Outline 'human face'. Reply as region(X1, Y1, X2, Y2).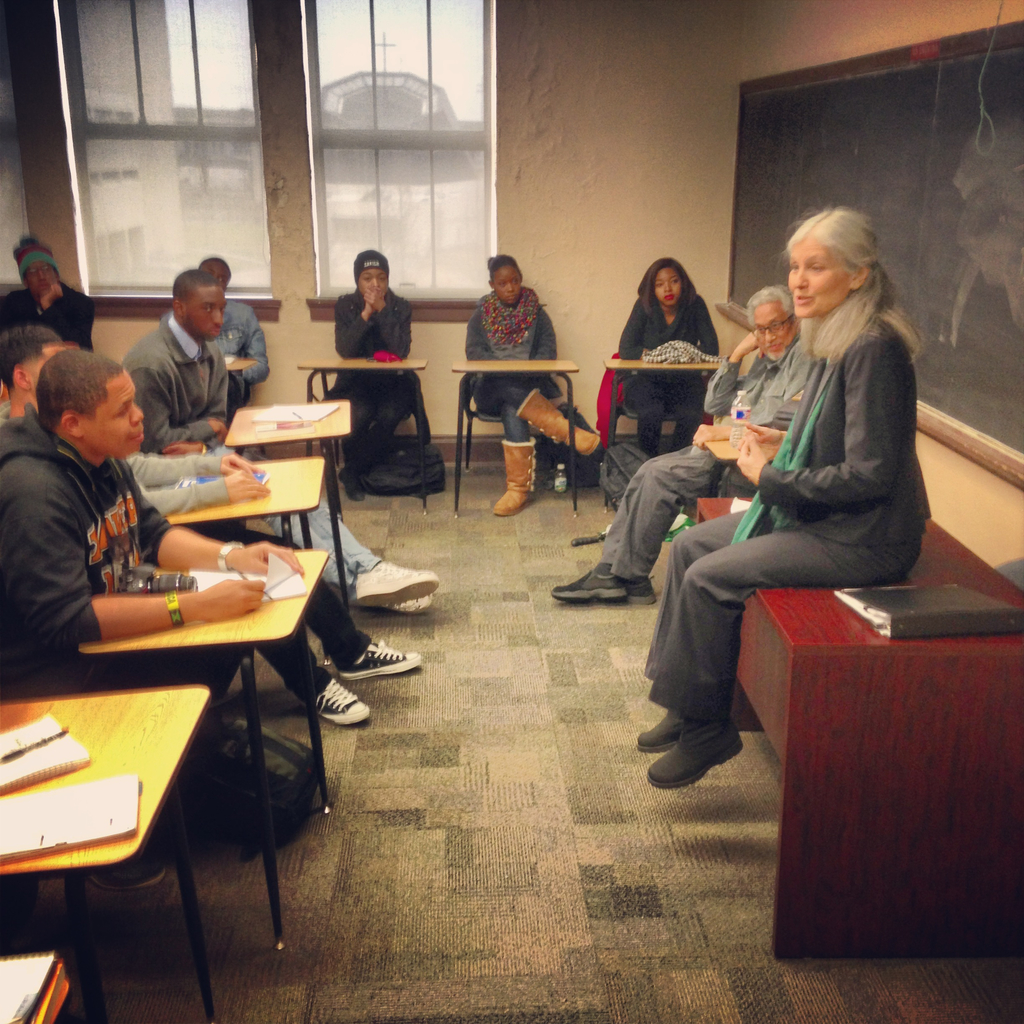
region(495, 269, 523, 305).
